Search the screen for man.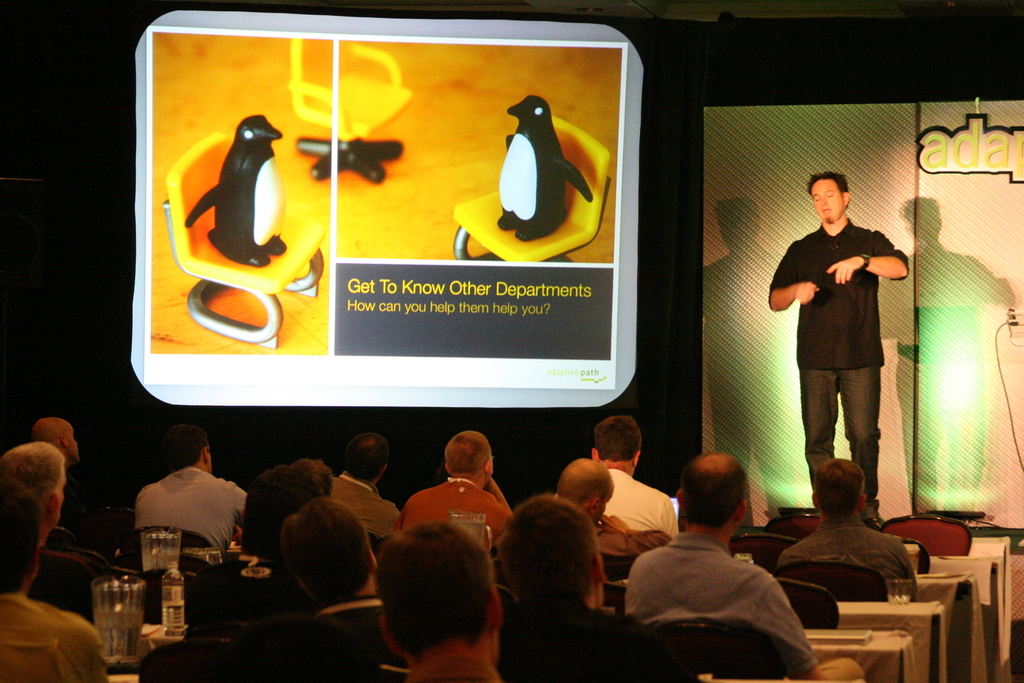
Found at (left=133, top=427, right=245, bottom=551).
